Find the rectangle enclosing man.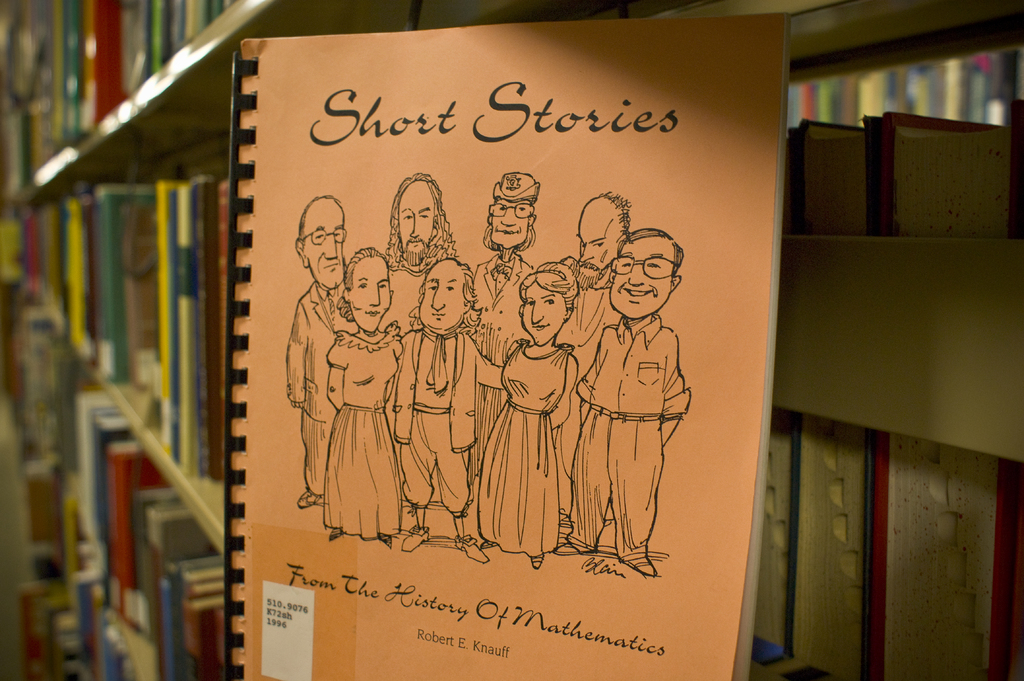
l=548, t=188, r=631, b=543.
